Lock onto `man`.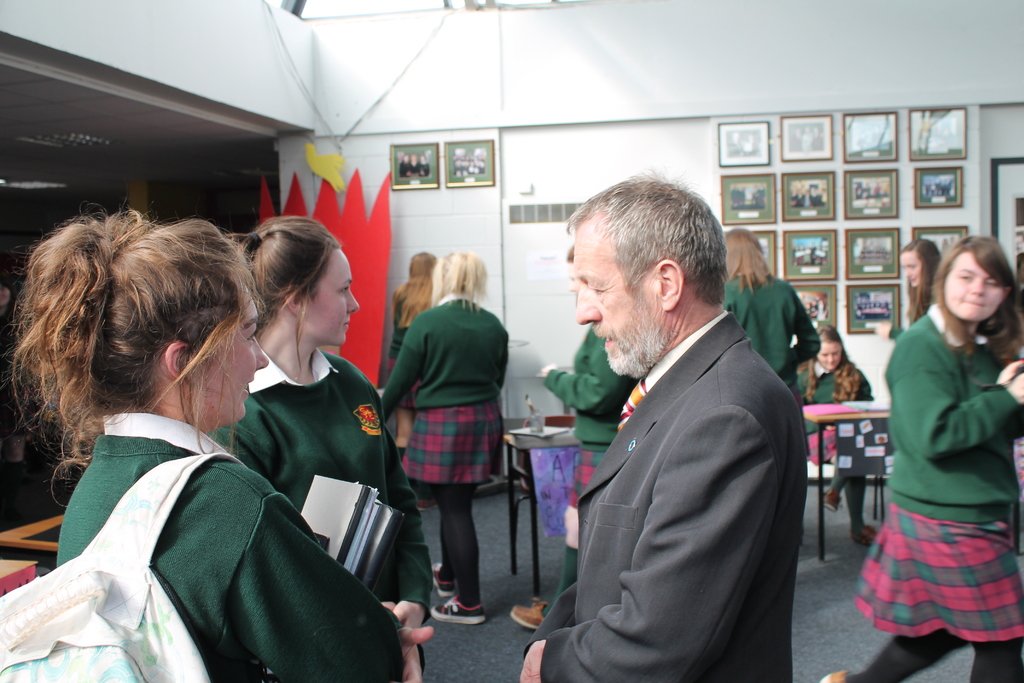
Locked: (left=531, top=172, right=828, bottom=677).
